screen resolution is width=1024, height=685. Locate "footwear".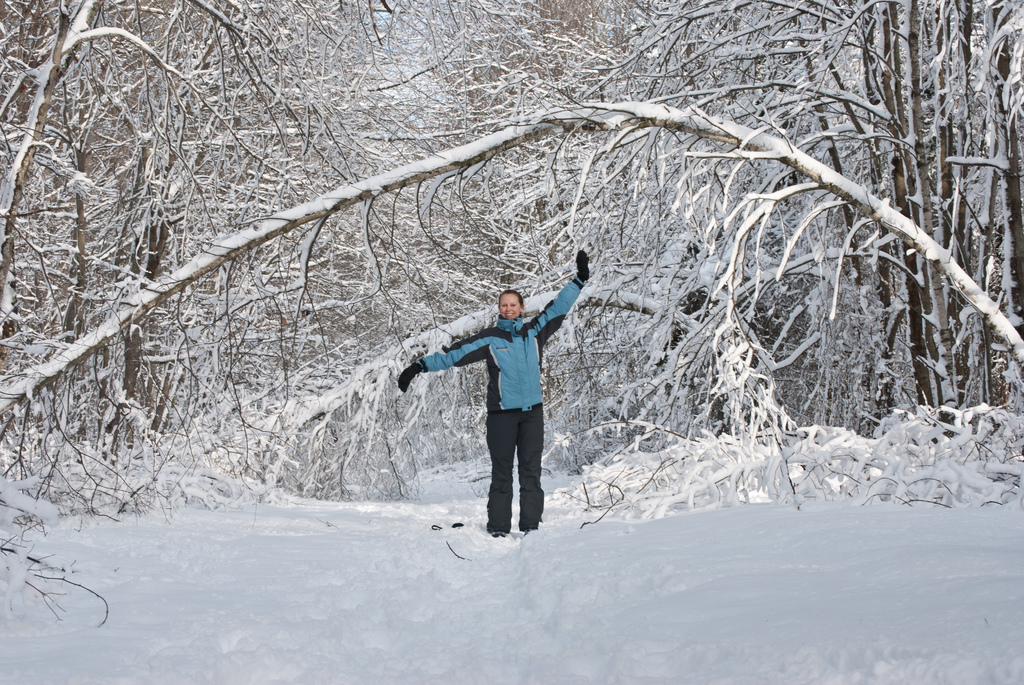
x1=521 y1=521 x2=542 y2=535.
